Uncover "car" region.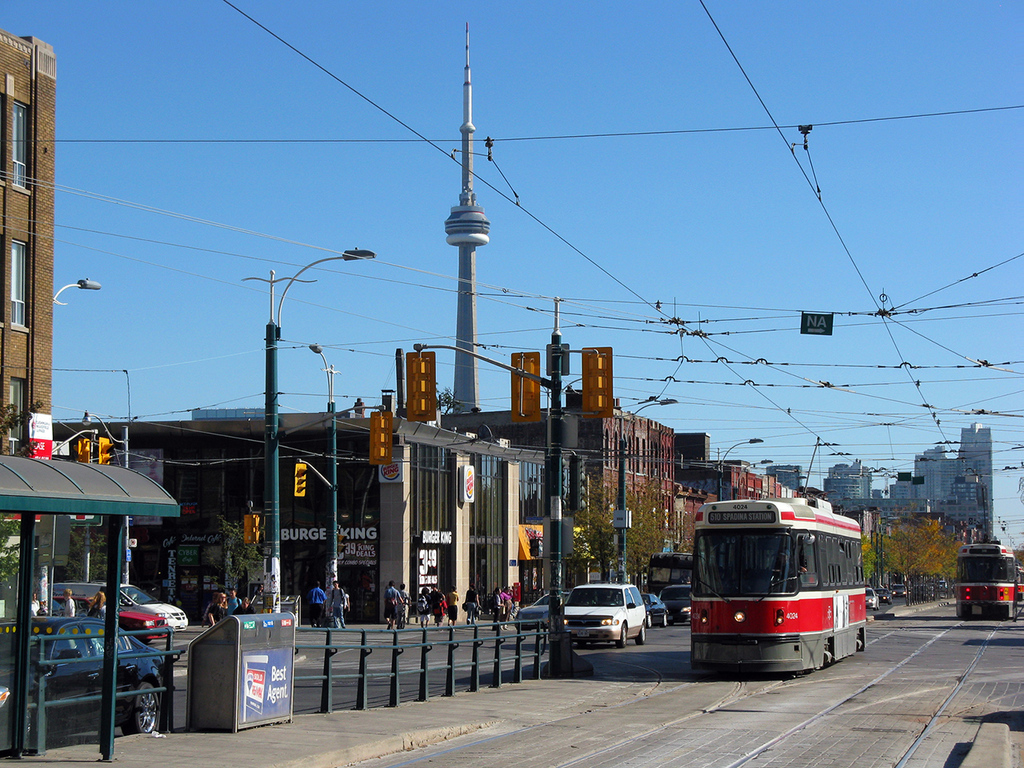
Uncovered: x1=516, y1=592, x2=569, y2=630.
